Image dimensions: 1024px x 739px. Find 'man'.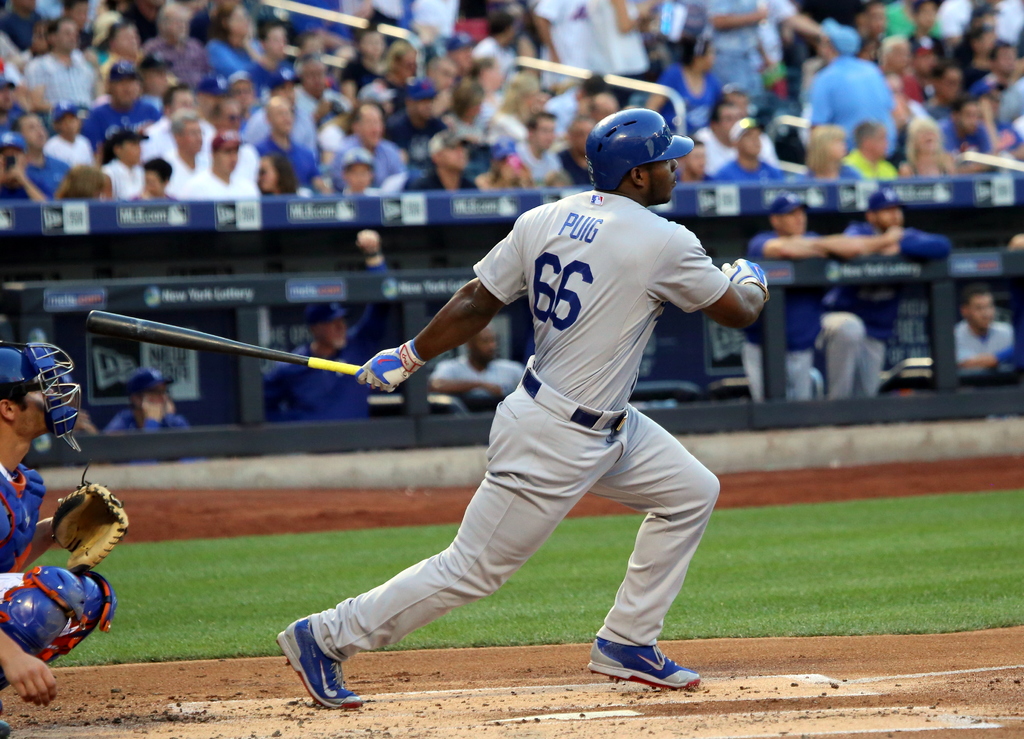
box(742, 194, 868, 408).
